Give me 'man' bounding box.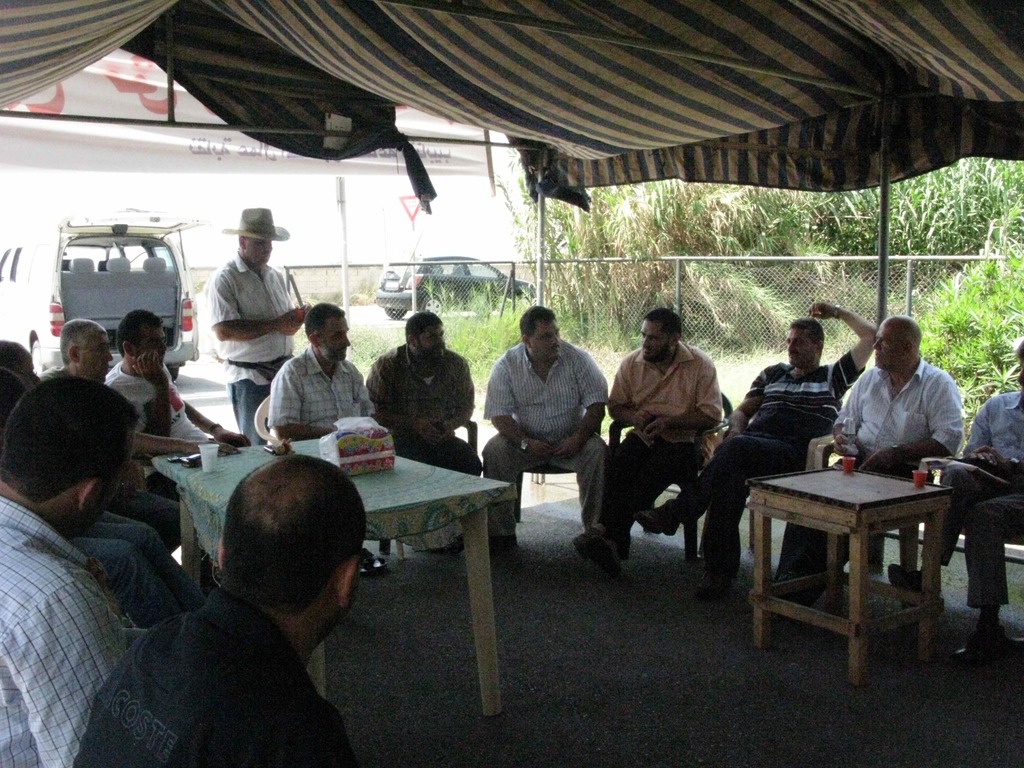
l=206, t=209, r=309, b=443.
